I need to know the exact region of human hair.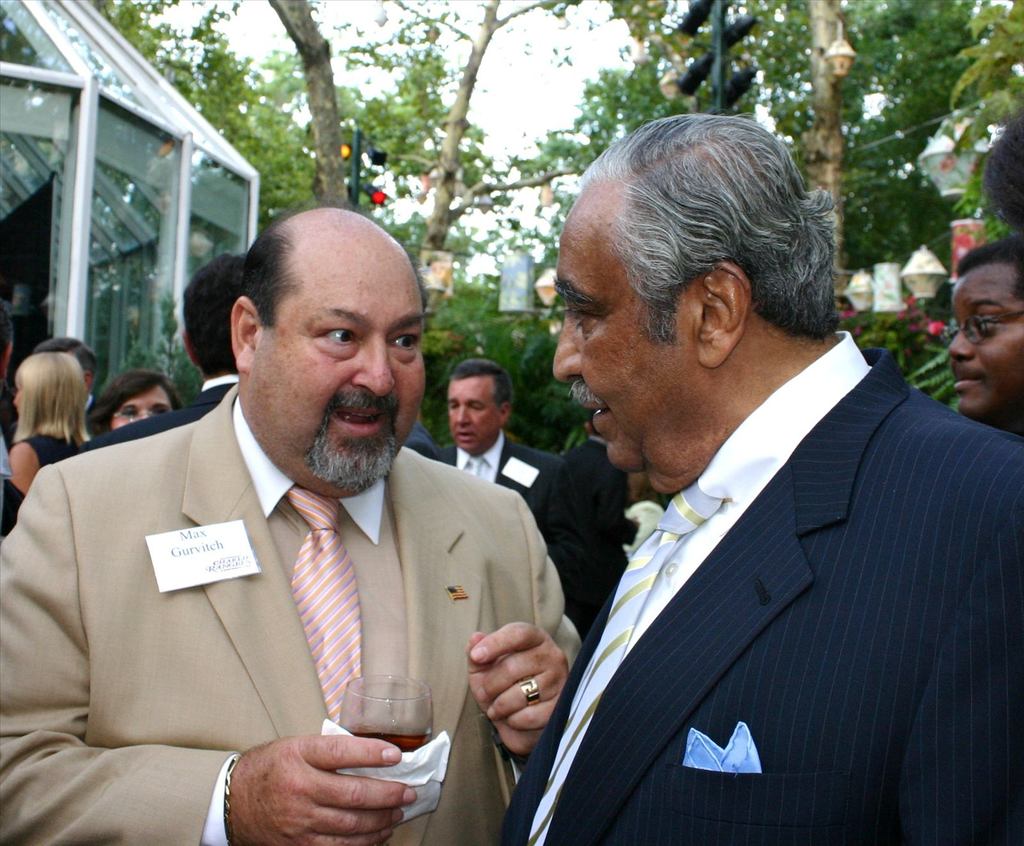
Region: {"x1": 576, "y1": 120, "x2": 837, "y2": 403}.
